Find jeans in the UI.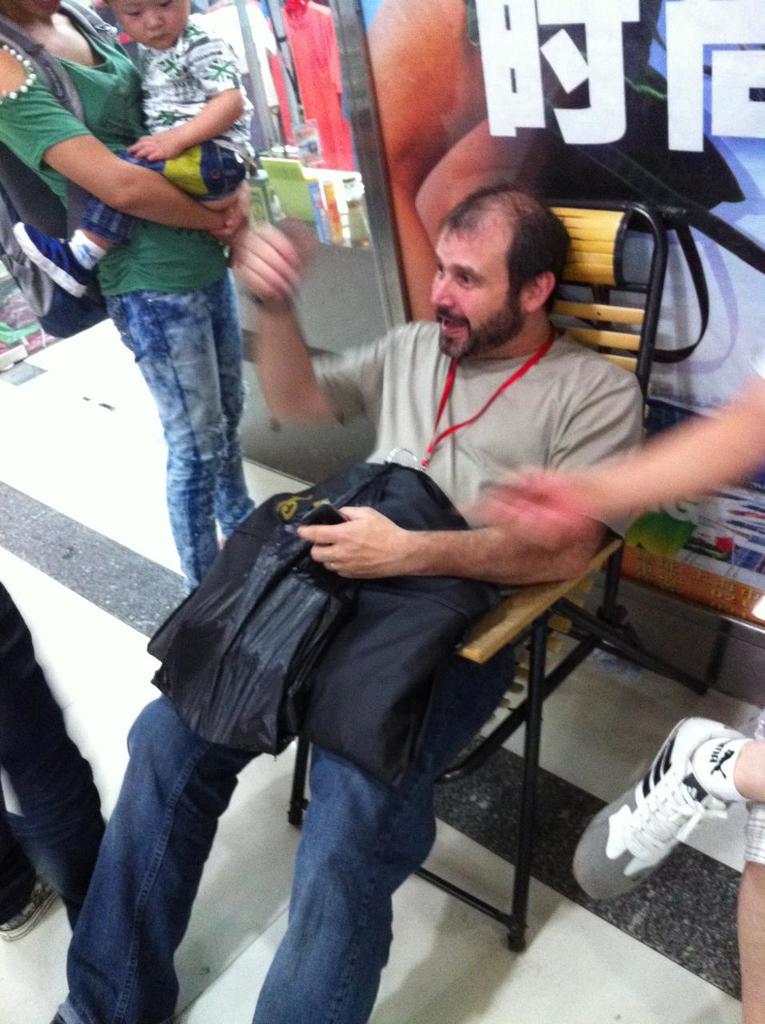
UI element at region(105, 263, 278, 599).
